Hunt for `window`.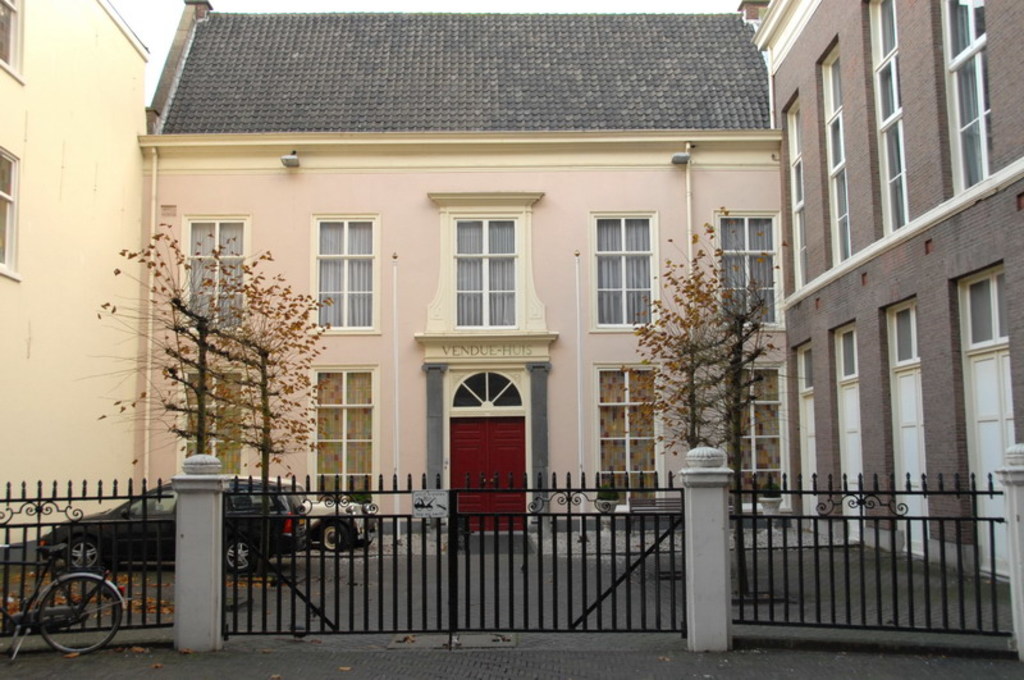
Hunted down at 166/356/239/475.
